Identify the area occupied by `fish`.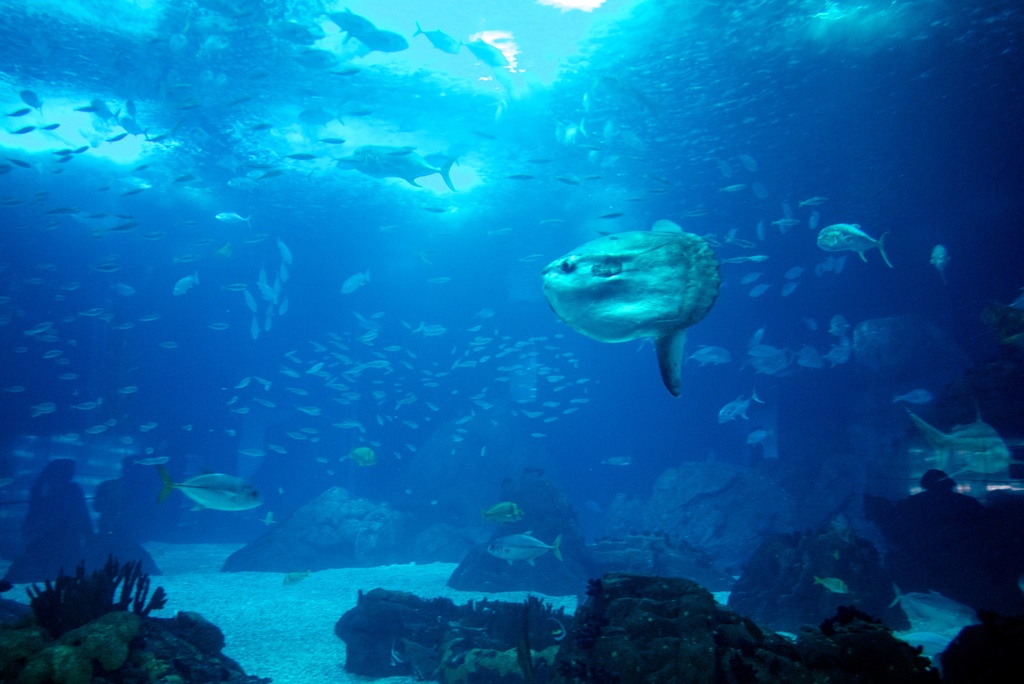
Area: 748:283:769:301.
